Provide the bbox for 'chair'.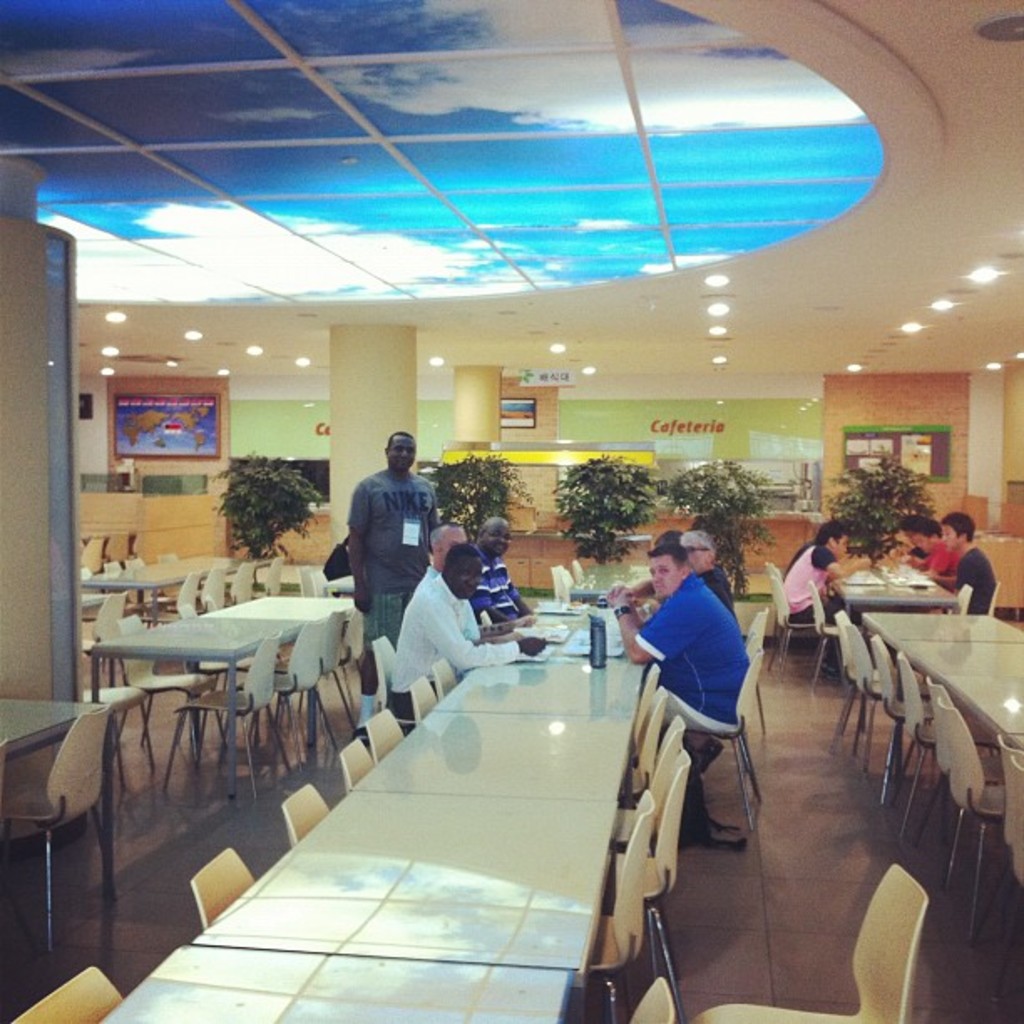
(218,617,343,781).
